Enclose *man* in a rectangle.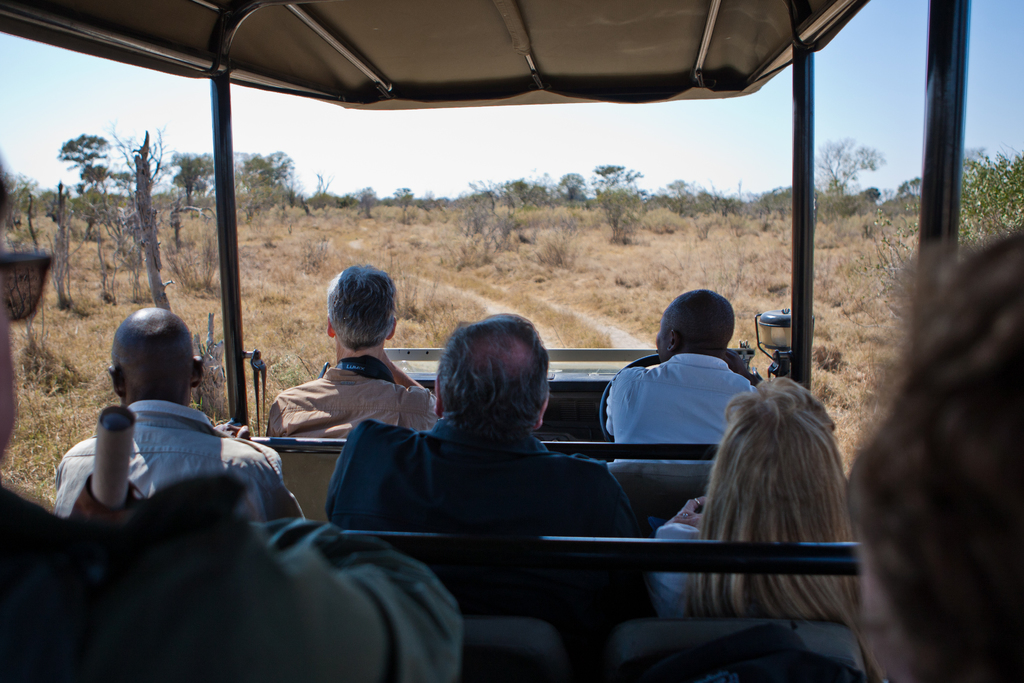
bbox(317, 299, 668, 620).
